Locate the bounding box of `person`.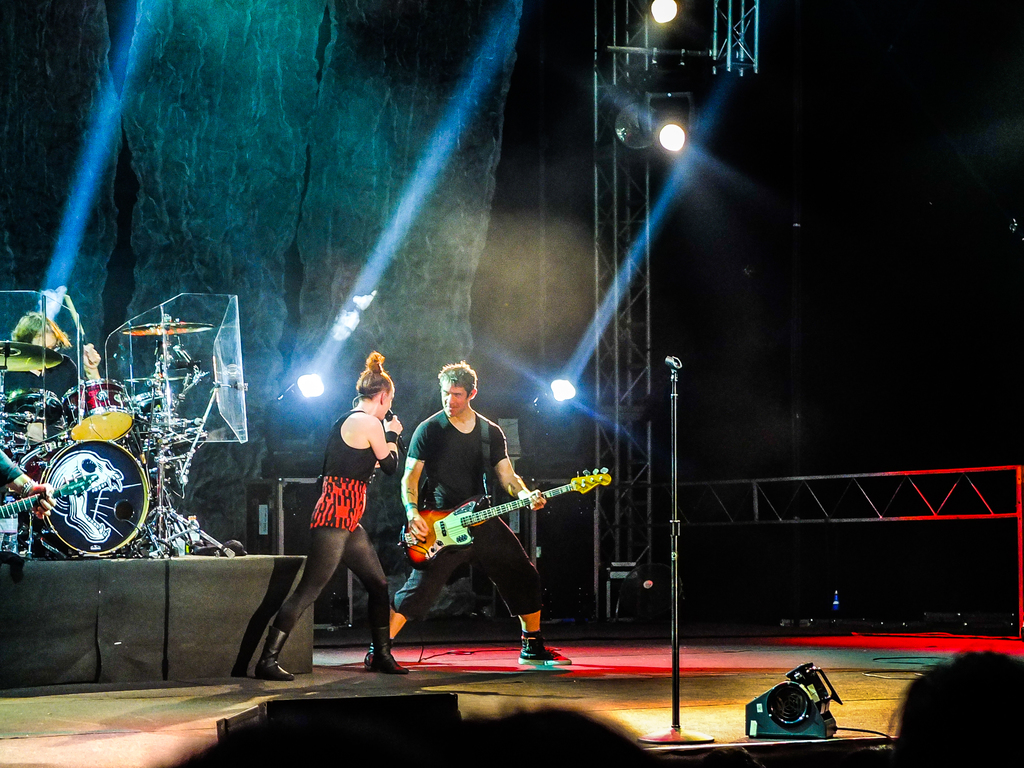
Bounding box: l=357, t=358, r=577, b=670.
